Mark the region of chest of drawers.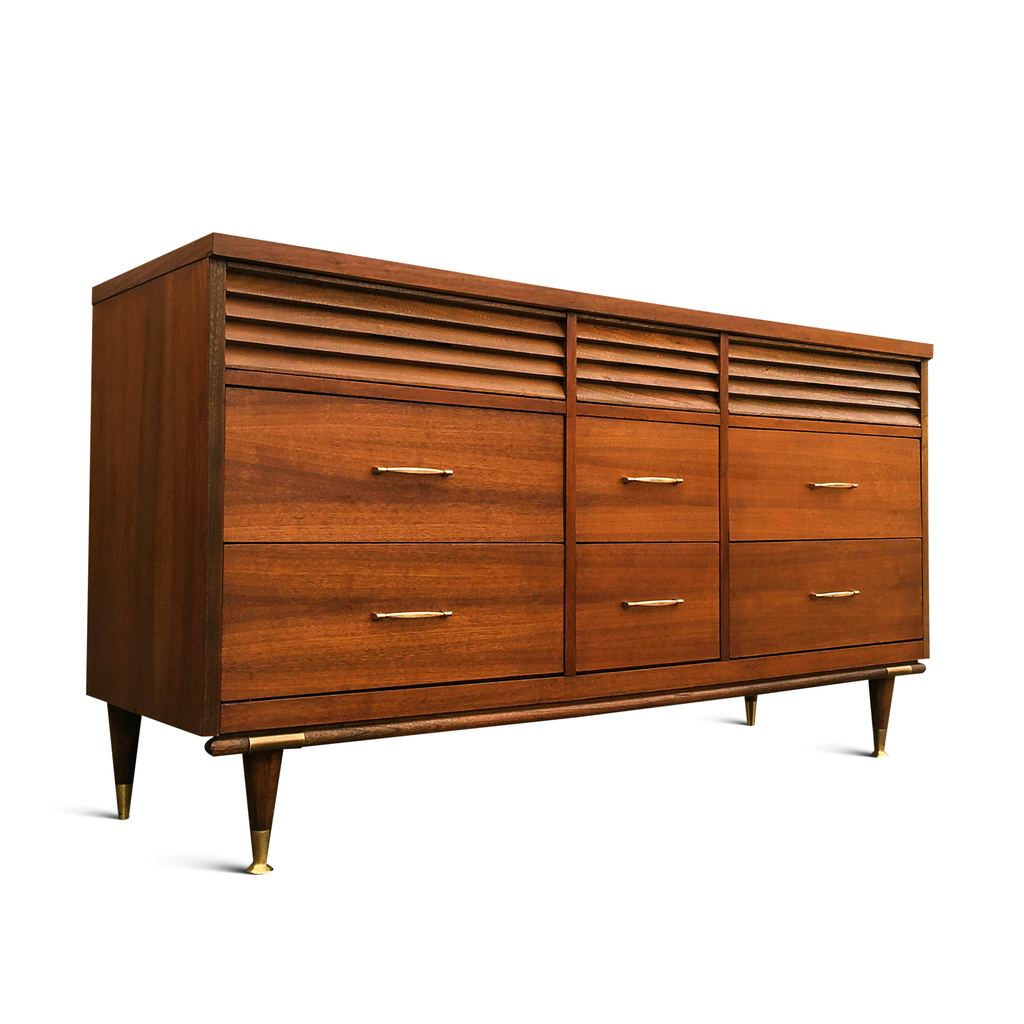
Region: pyautogui.locateOnScreen(89, 228, 935, 872).
